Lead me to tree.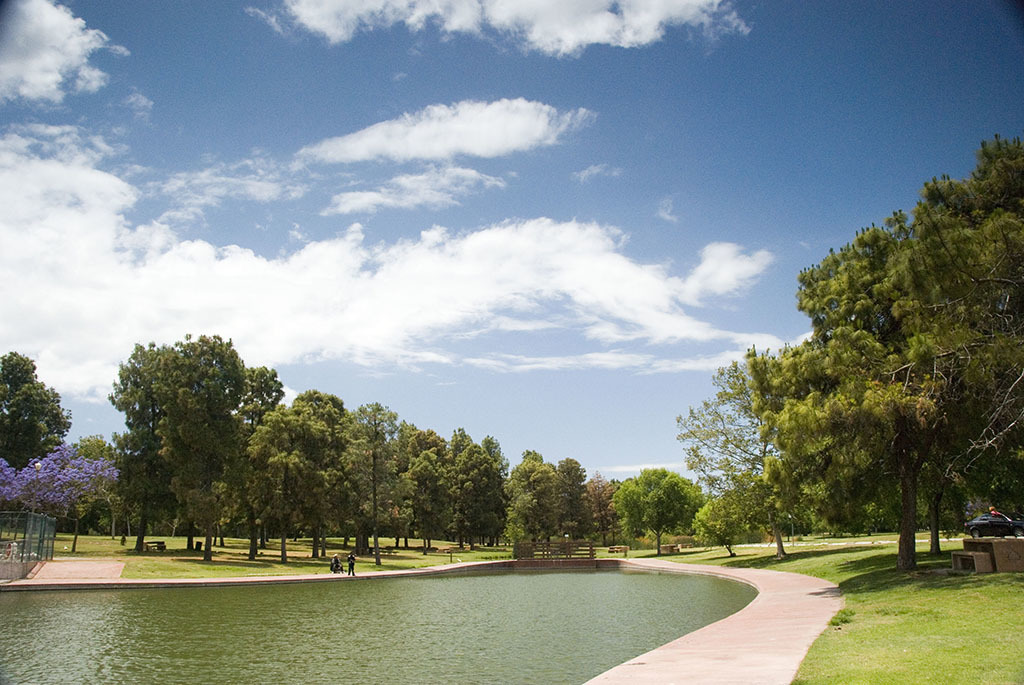
Lead to <region>0, 448, 110, 536</region>.
